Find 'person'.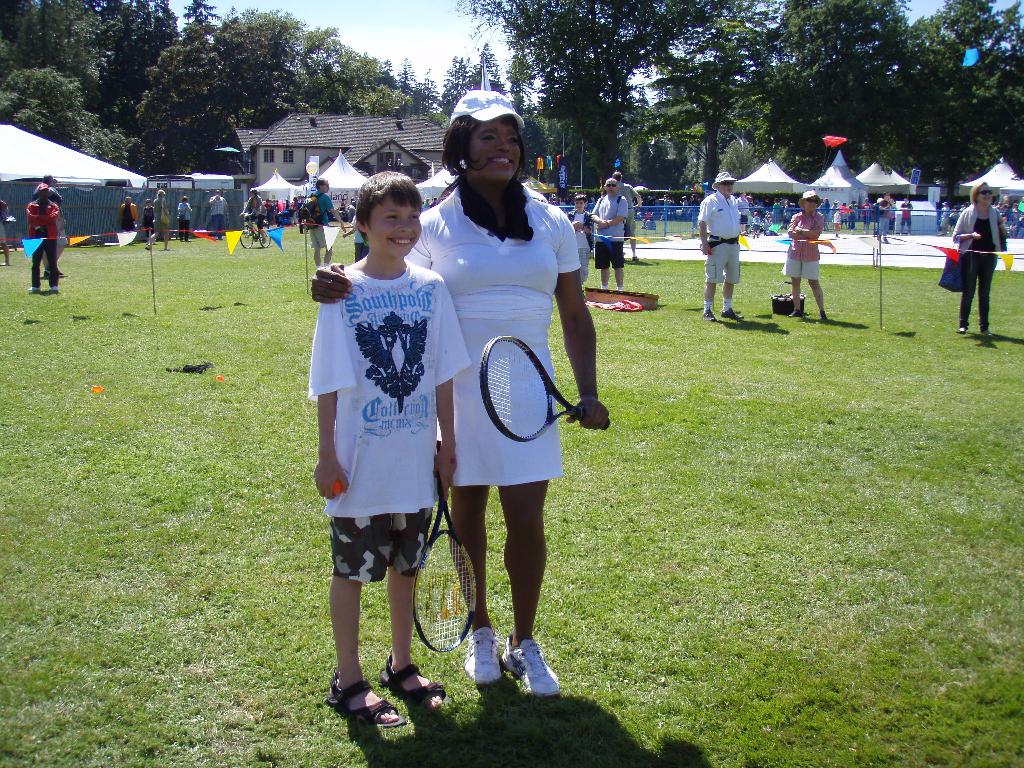
bbox(26, 187, 60, 291).
